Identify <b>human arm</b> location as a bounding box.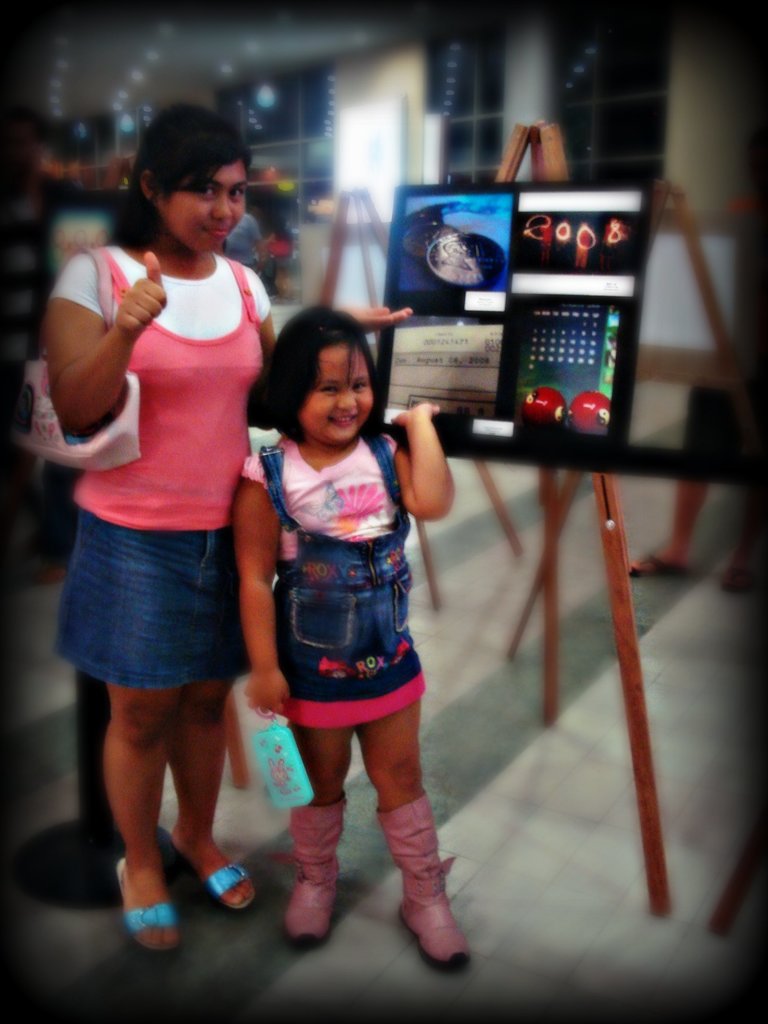
[31, 227, 148, 479].
